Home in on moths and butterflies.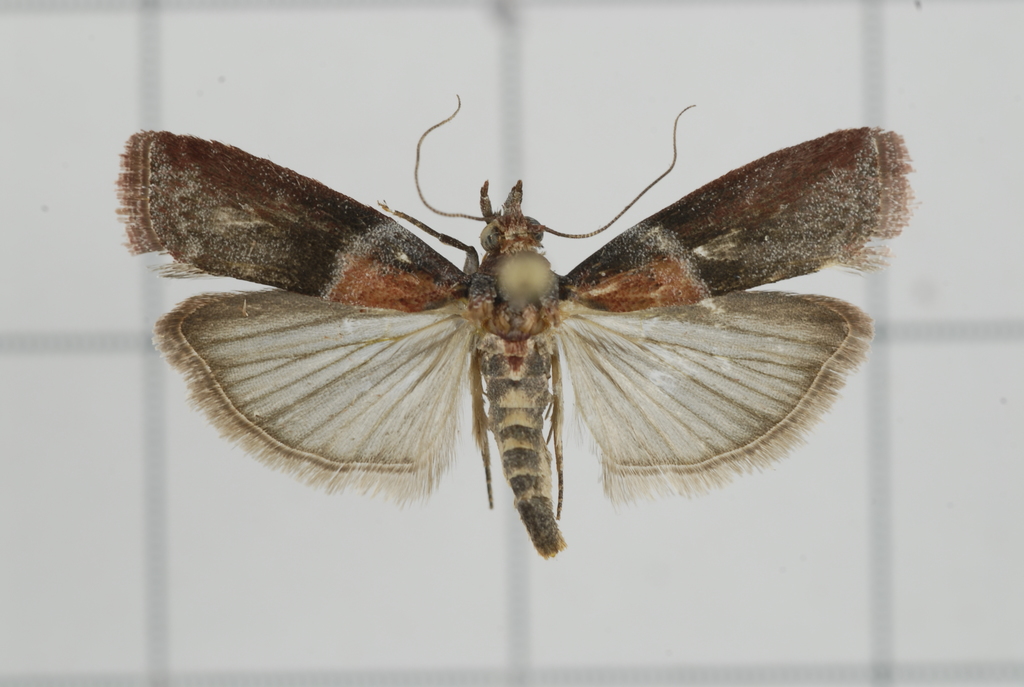
Homed in at l=108, t=88, r=923, b=565.
